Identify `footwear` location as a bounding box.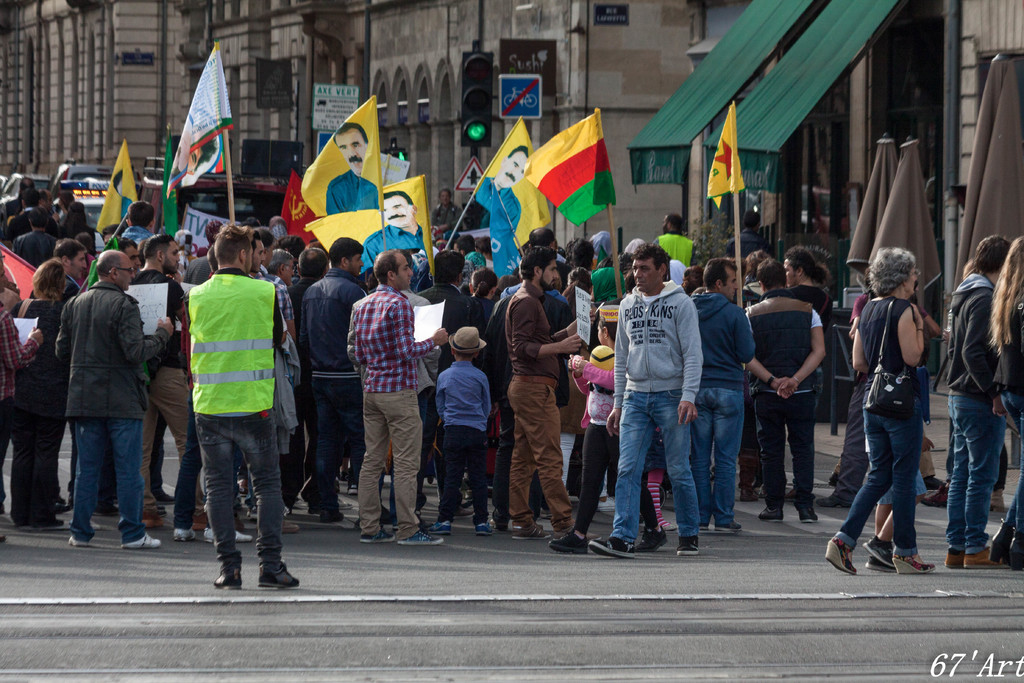
{"x1": 589, "y1": 534, "x2": 635, "y2": 559}.
